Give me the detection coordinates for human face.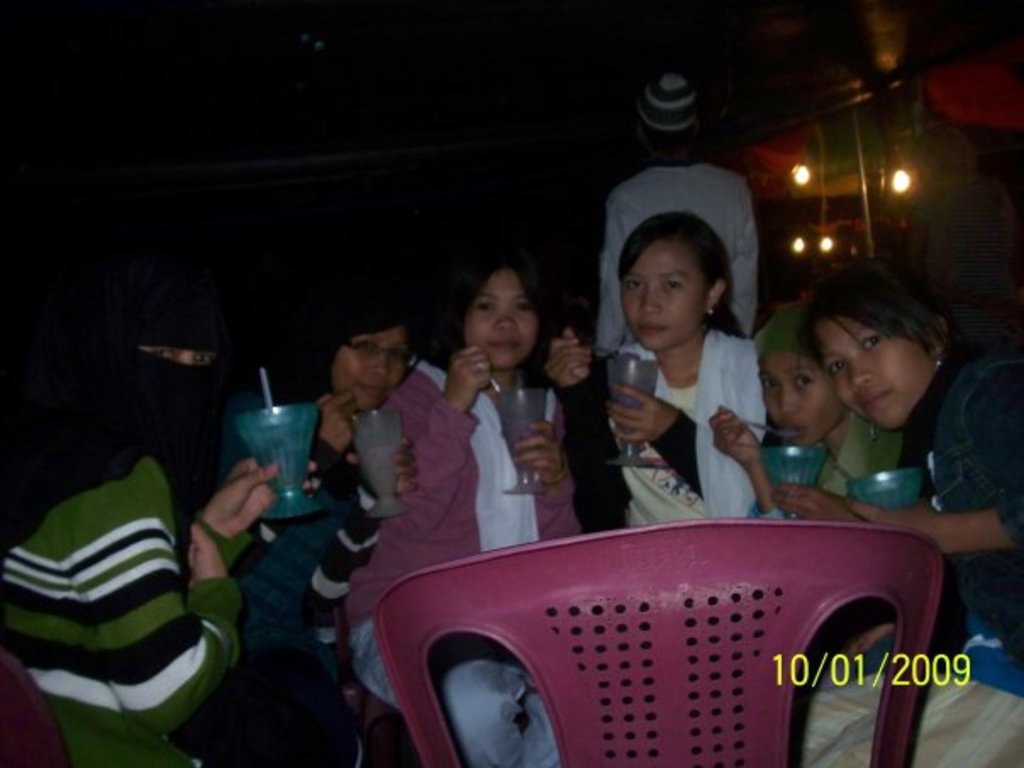
622/239/710/344.
